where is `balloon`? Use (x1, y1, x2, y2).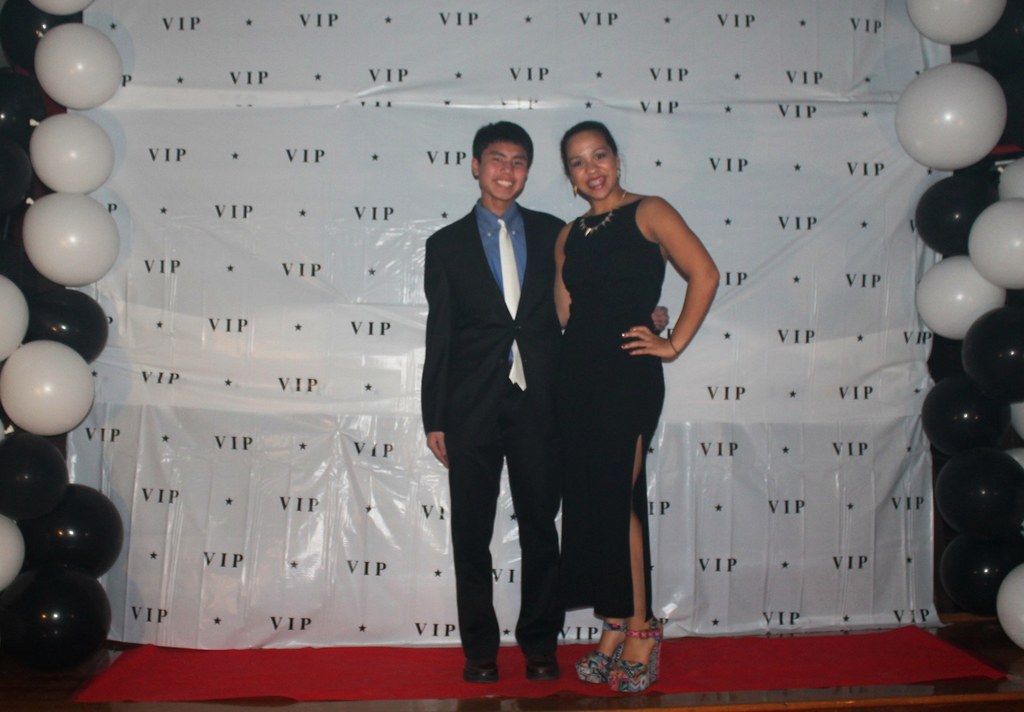
(904, 0, 1005, 47).
